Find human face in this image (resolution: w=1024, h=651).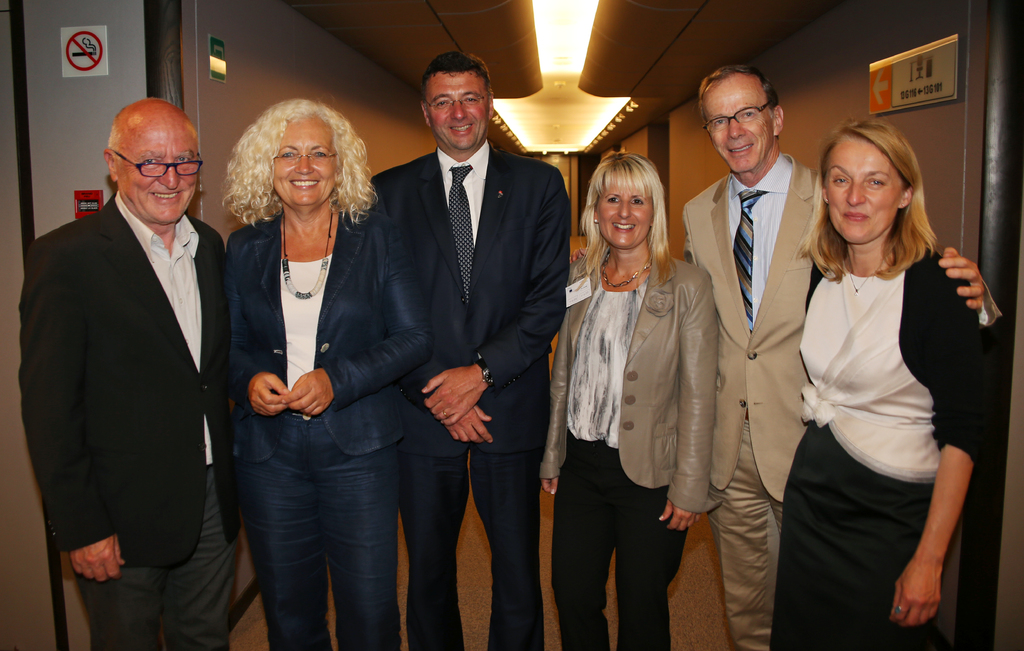
699 74 778 177.
